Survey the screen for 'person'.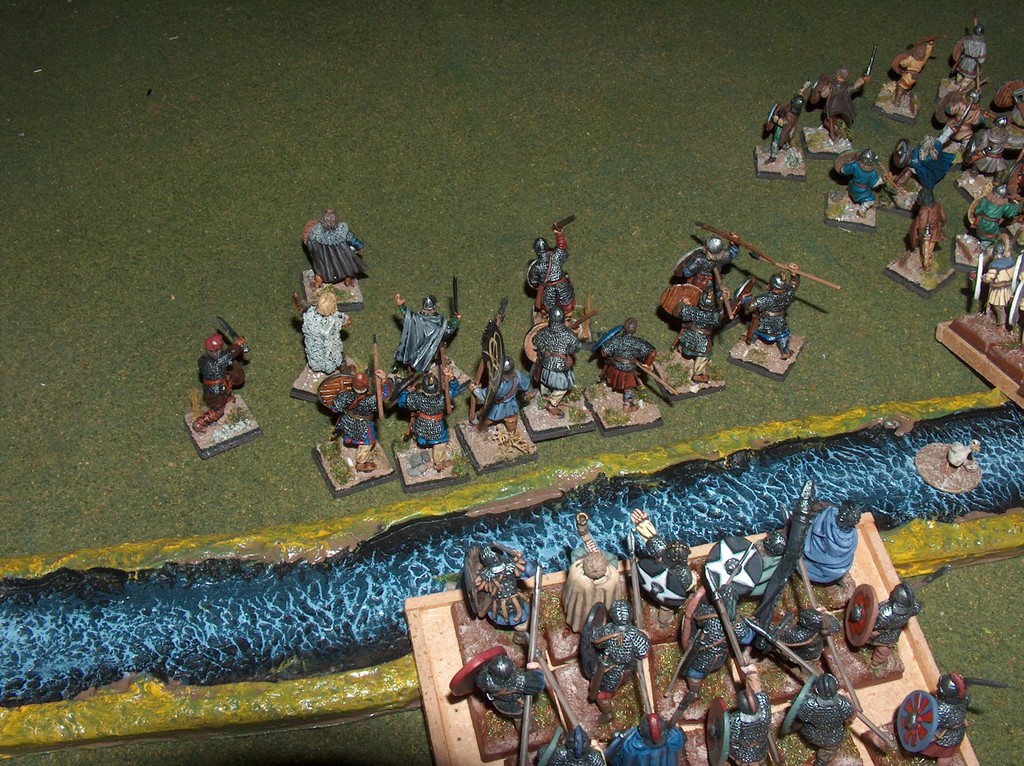
Survey found: (left=959, top=22, right=987, bottom=92).
